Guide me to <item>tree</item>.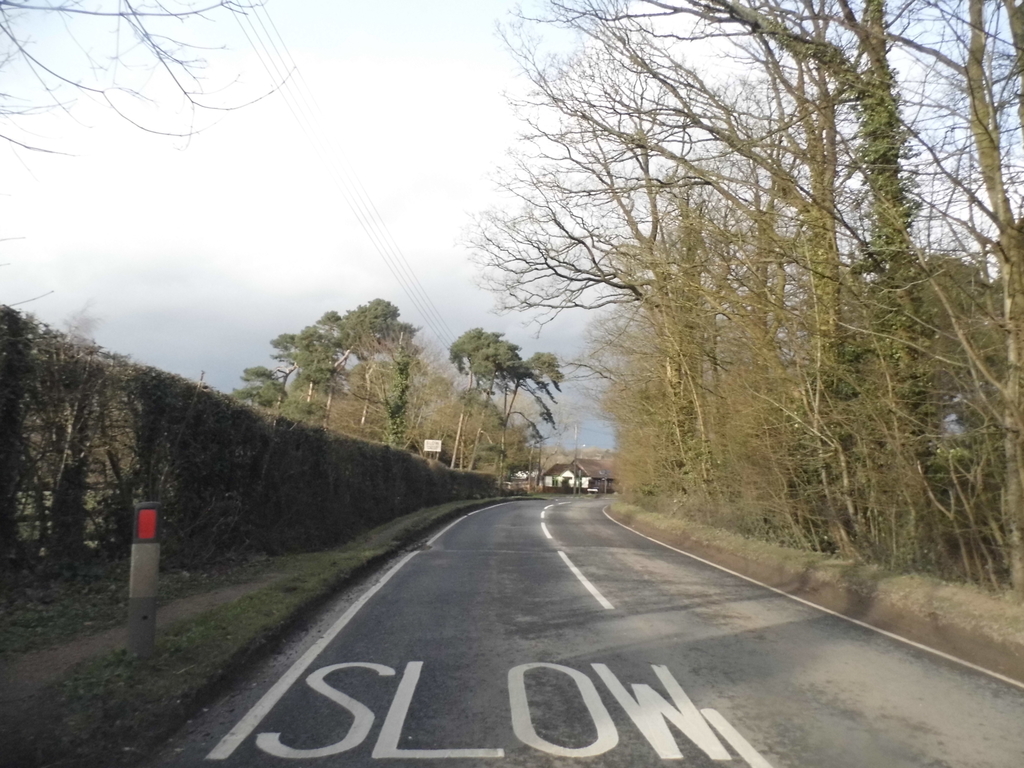
Guidance: pyautogui.locateOnScreen(258, 380, 289, 412).
